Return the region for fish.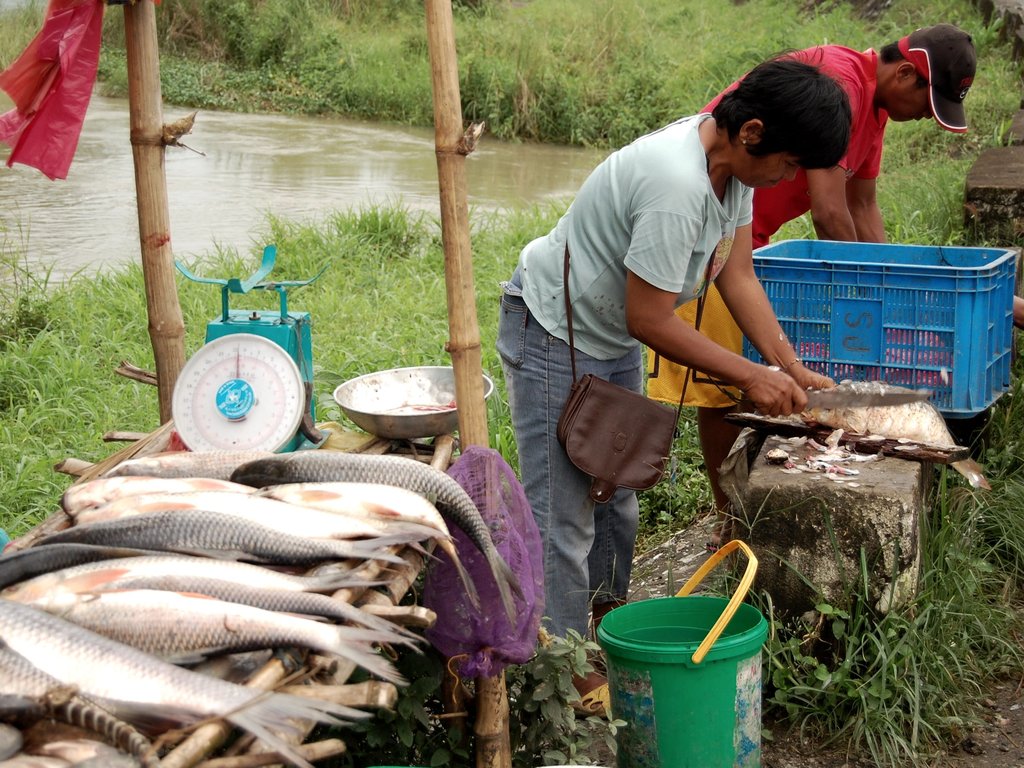
(left=0, top=598, right=371, bottom=767).
